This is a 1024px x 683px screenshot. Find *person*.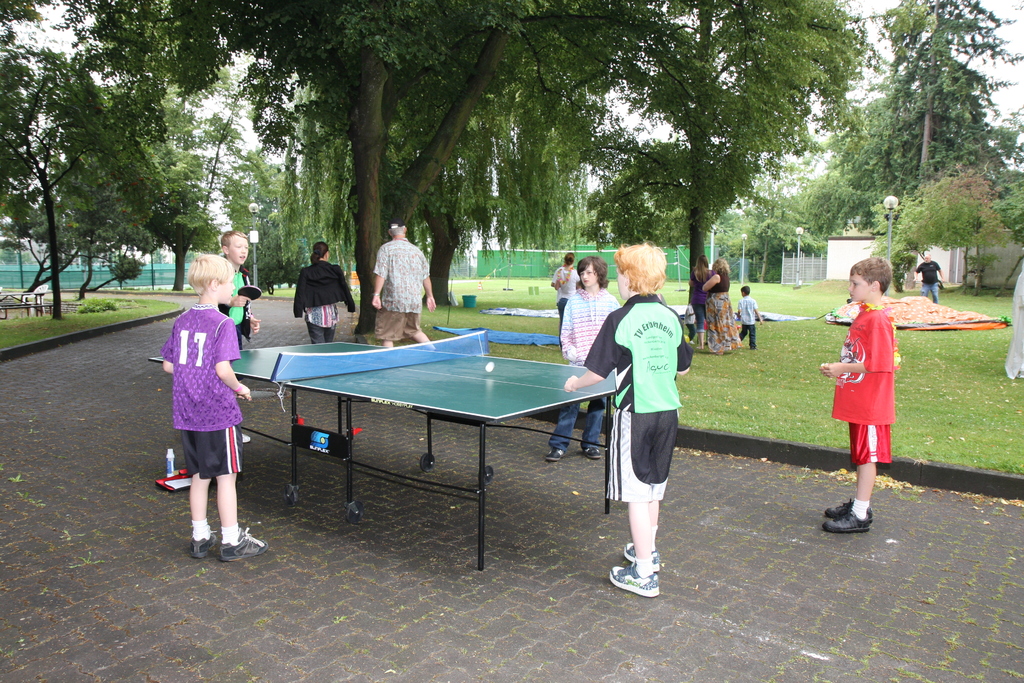
Bounding box: region(820, 256, 897, 534).
